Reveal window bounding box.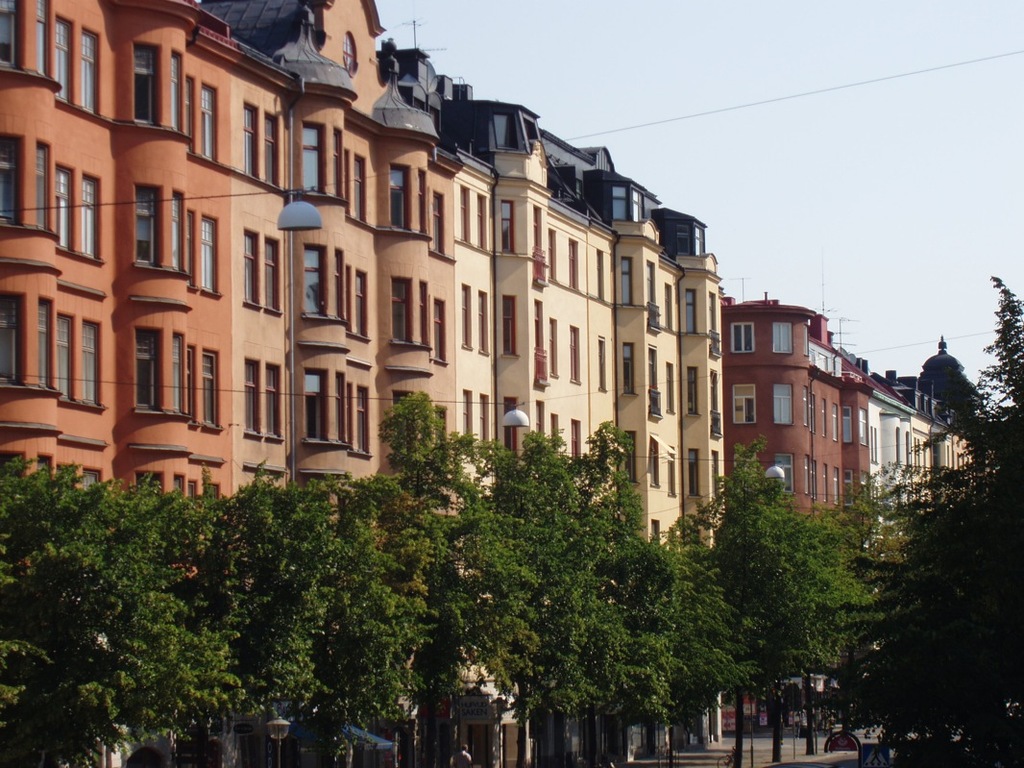
Revealed: {"left": 384, "top": 161, "right": 451, "bottom": 262}.
